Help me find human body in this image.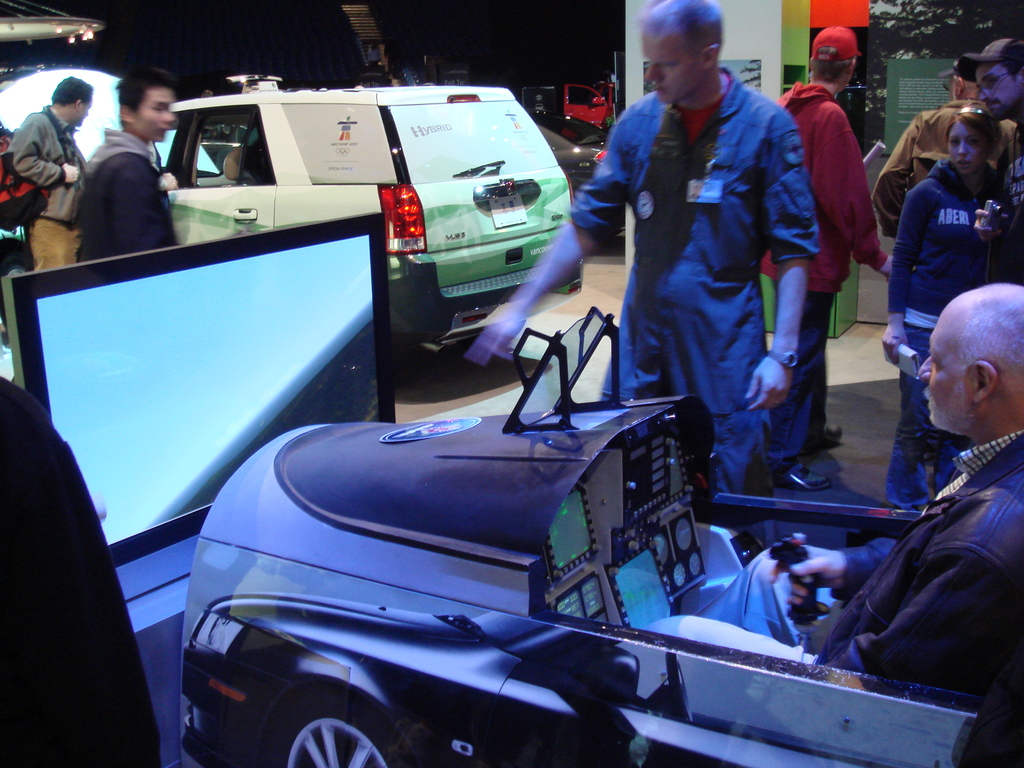
Found it: <box>10,108,97,266</box>.
